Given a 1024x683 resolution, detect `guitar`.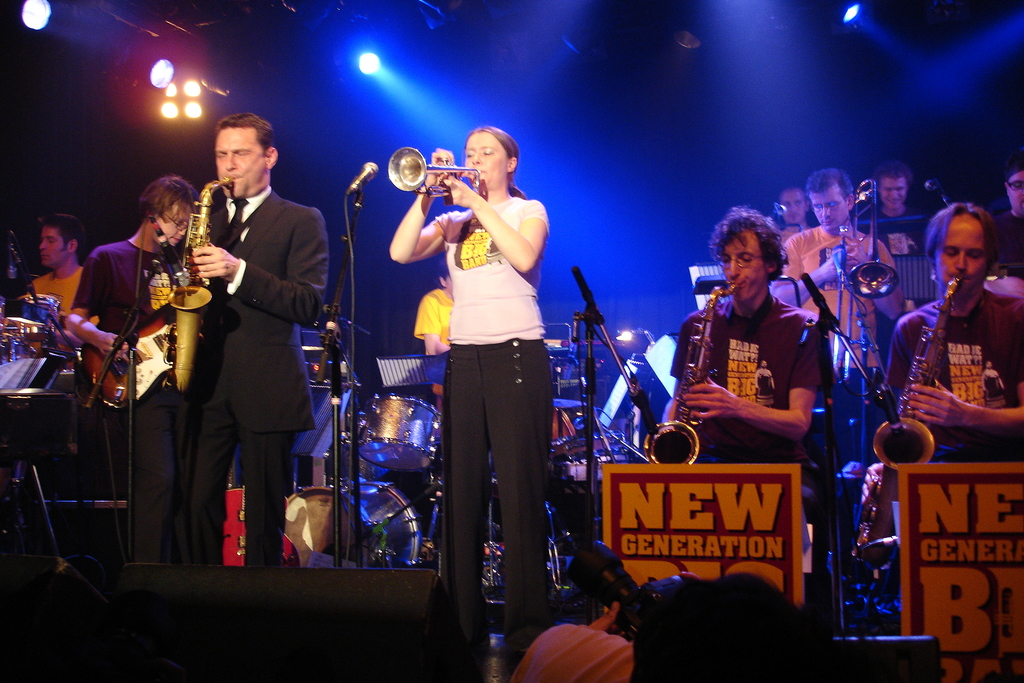
detection(78, 300, 182, 411).
